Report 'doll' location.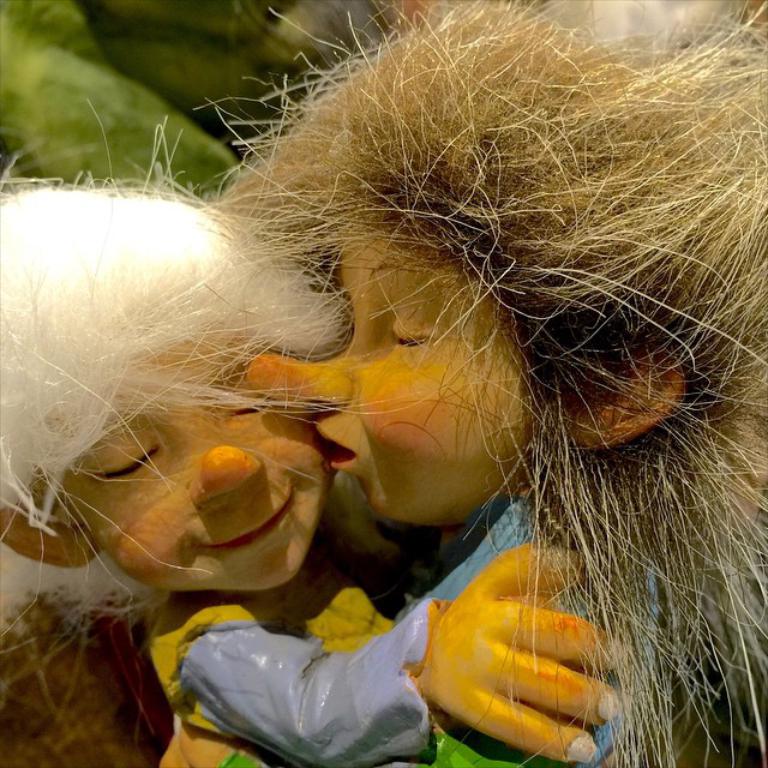
Report: box(229, 16, 767, 762).
